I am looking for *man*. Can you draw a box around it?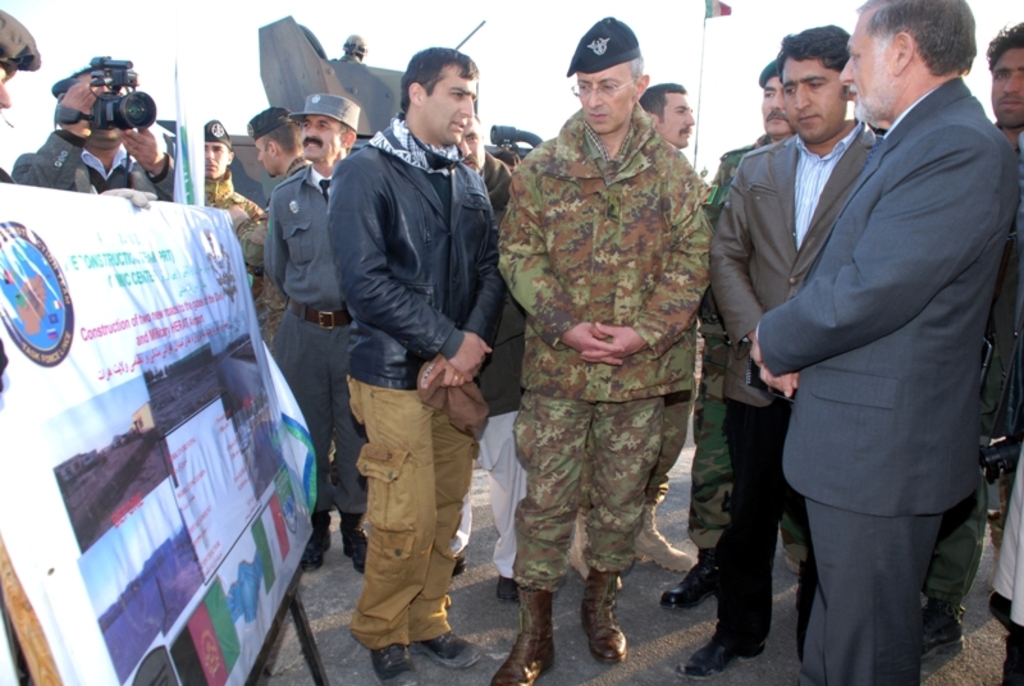
Sure, the bounding box is 664 20 882 685.
